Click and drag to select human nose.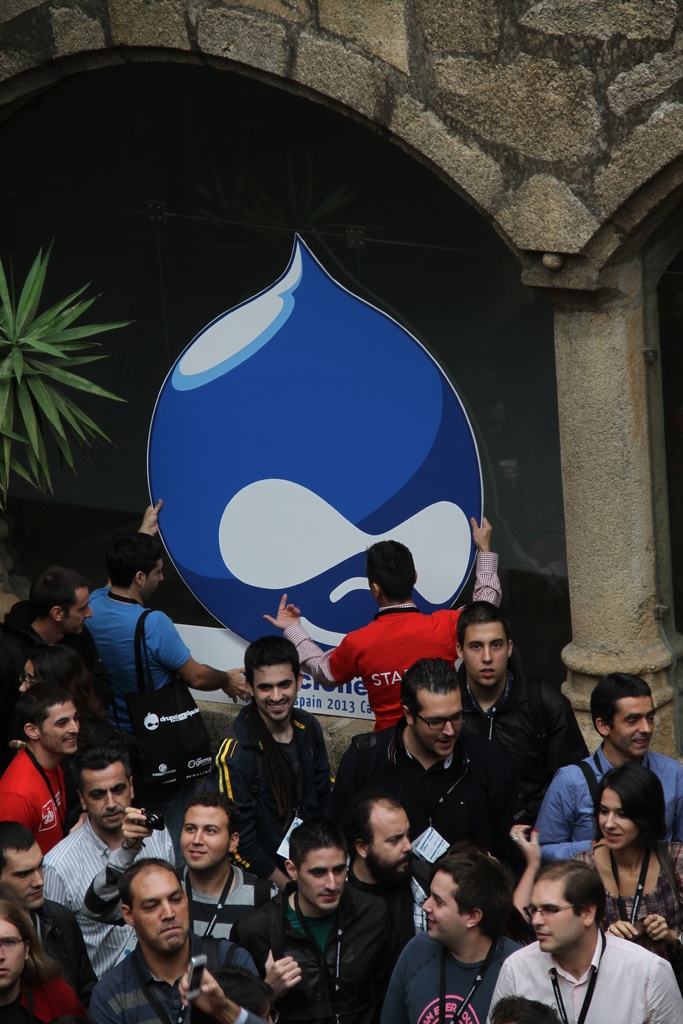
Selection: <bbox>0, 946, 6, 963</bbox>.
